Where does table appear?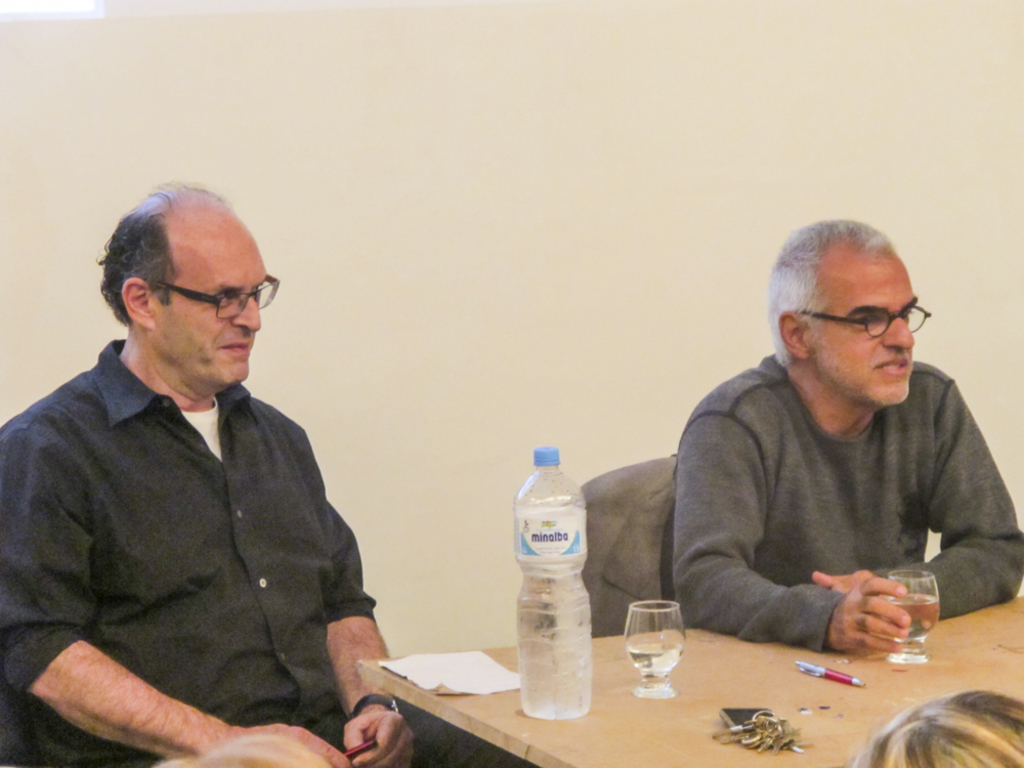
Appears at <region>354, 586, 1023, 767</region>.
